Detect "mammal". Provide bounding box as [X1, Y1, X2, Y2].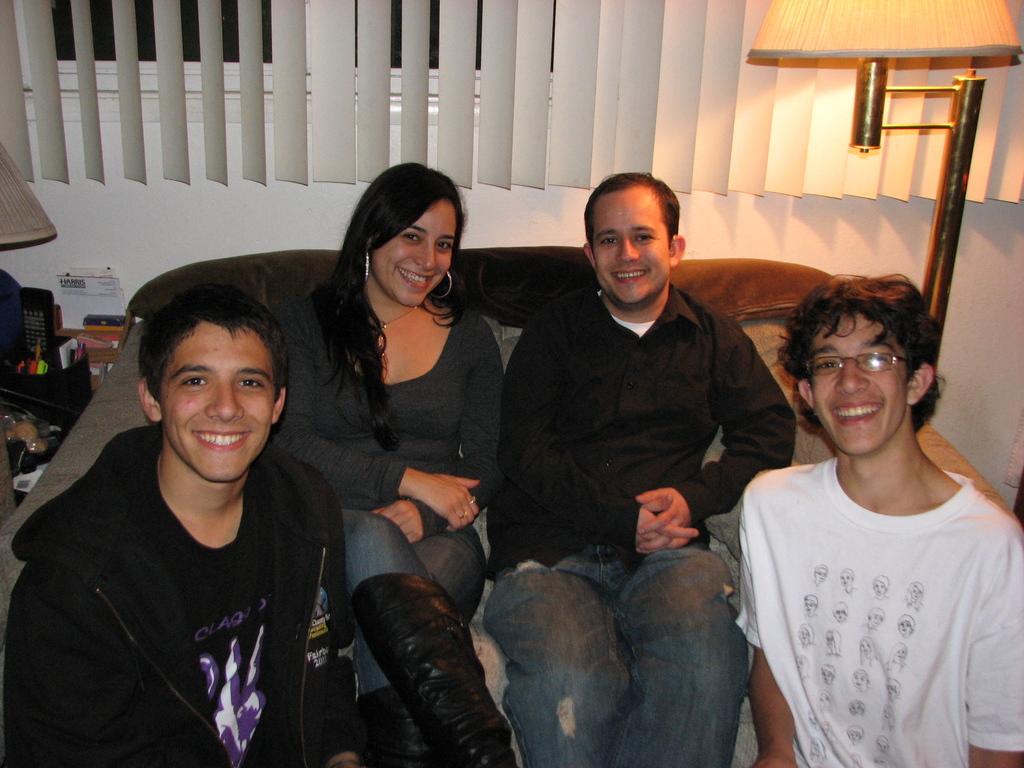
[738, 268, 1023, 767].
